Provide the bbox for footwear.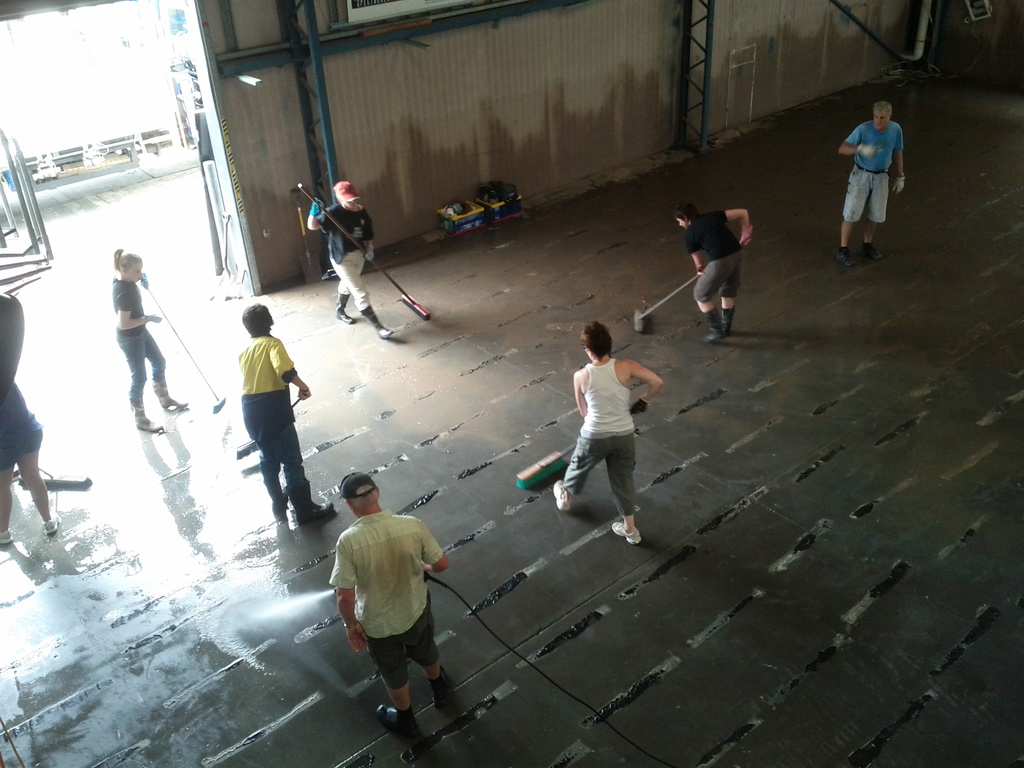
148, 379, 196, 413.
